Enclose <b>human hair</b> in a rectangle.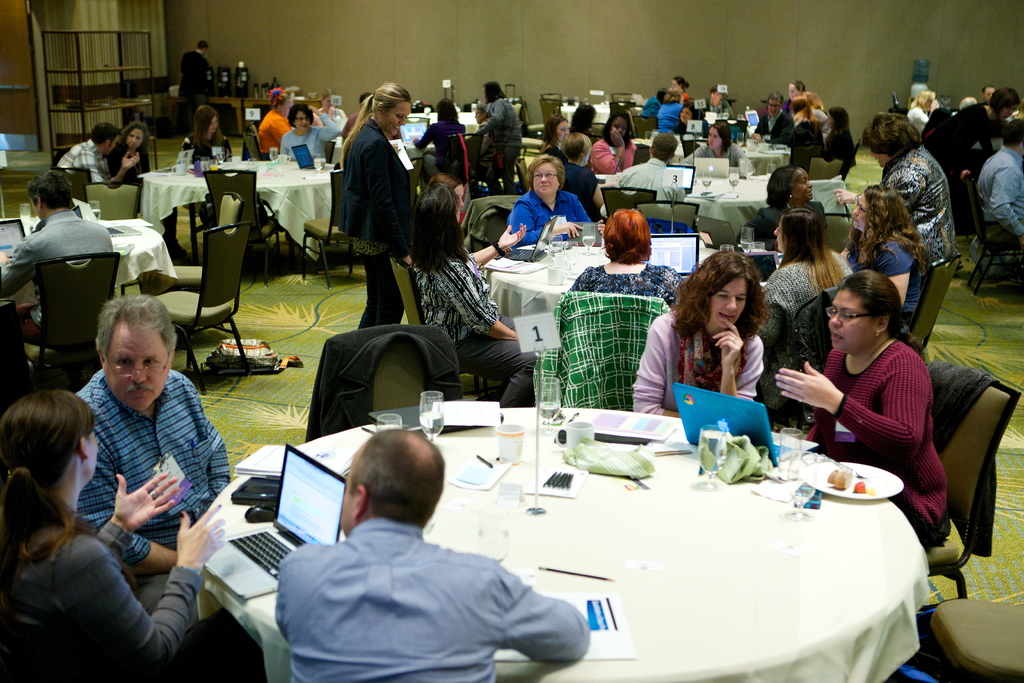
Rect(428, 171, 463, 190).
